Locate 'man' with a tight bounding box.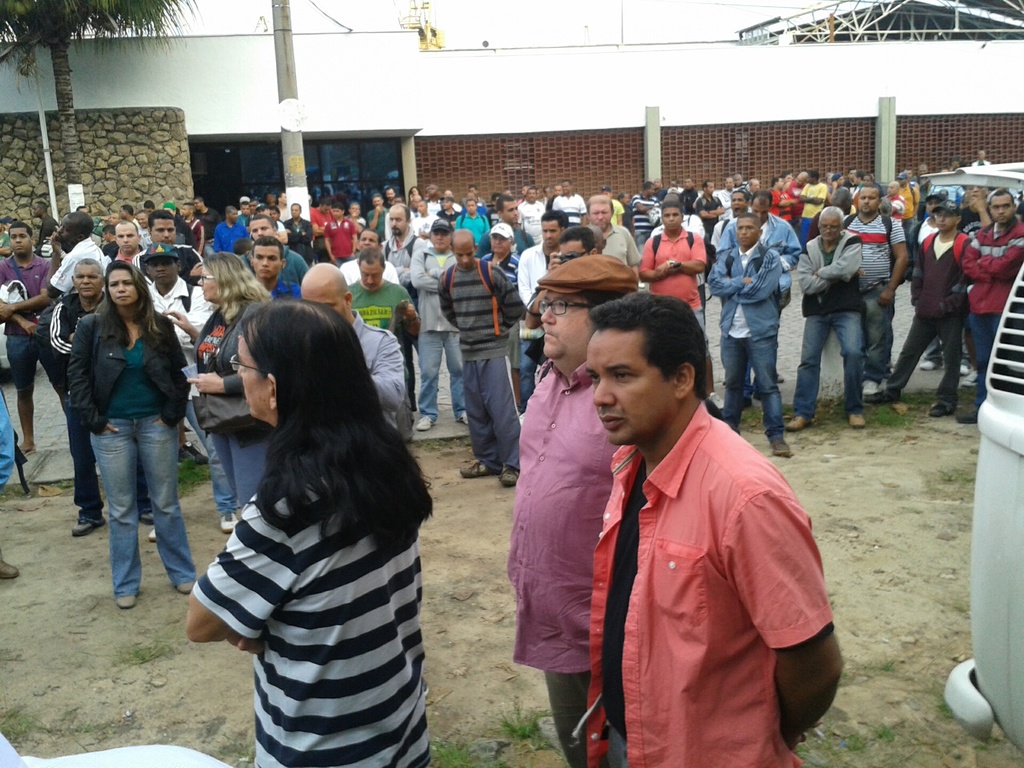
x1=961, y1=186, x2=994, y2=382.
